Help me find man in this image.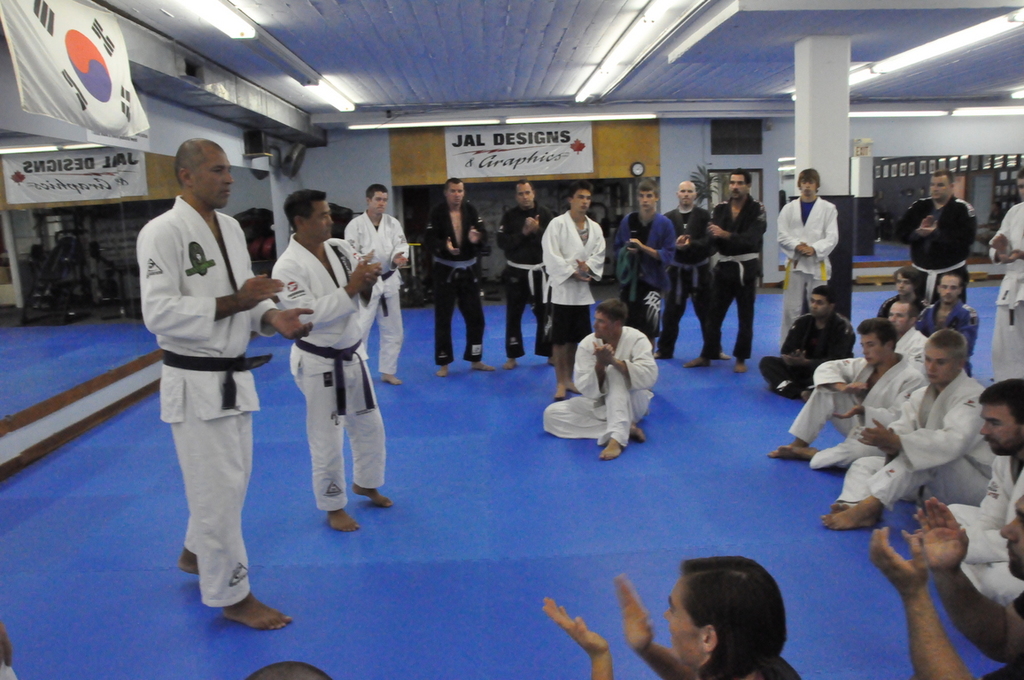
Found it: (495, 175, 558, 368).
